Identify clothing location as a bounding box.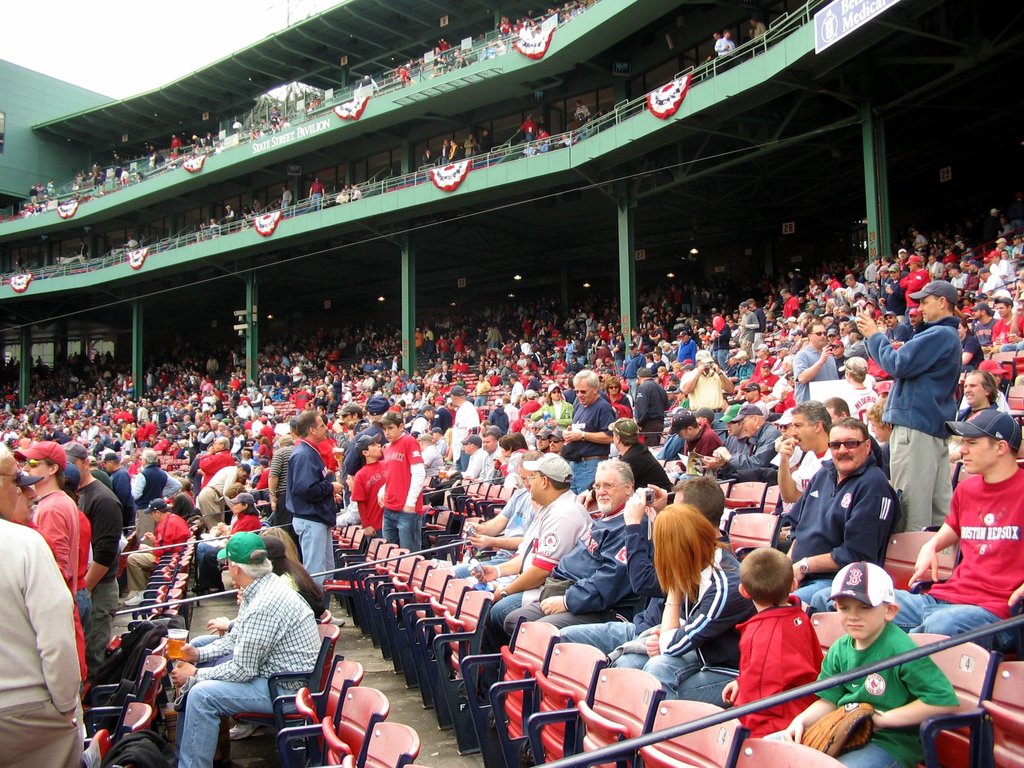
(773, 617, 965, 767).
